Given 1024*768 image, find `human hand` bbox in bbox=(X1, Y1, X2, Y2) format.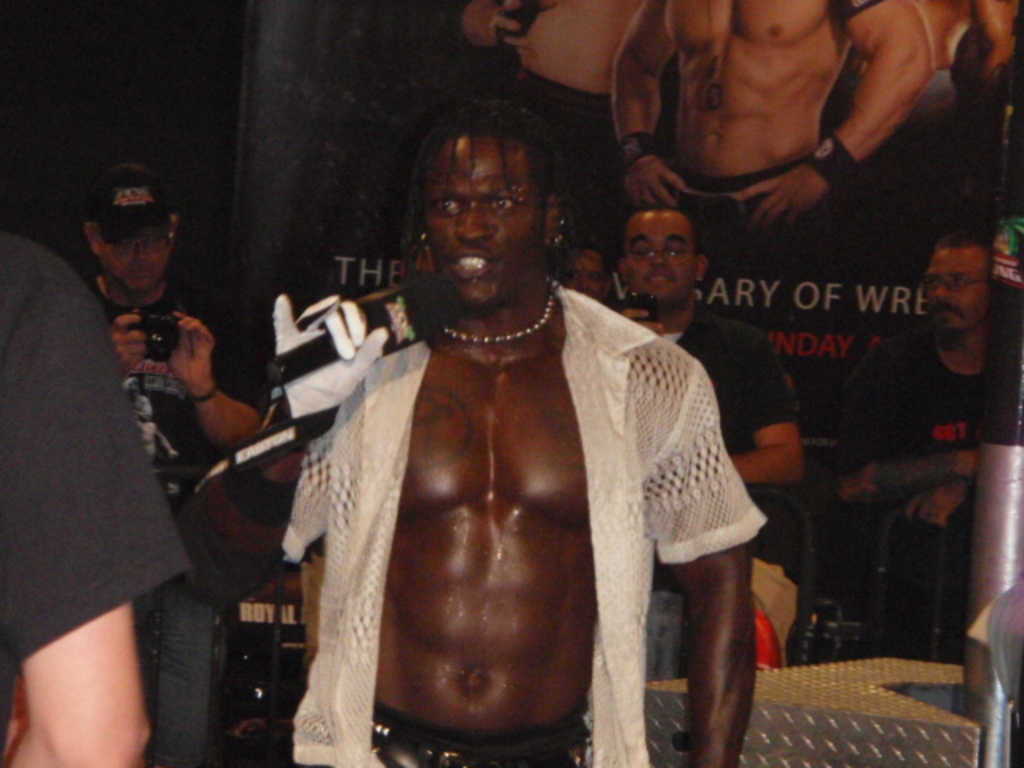
bbox=(488, 0, 560, 54).
